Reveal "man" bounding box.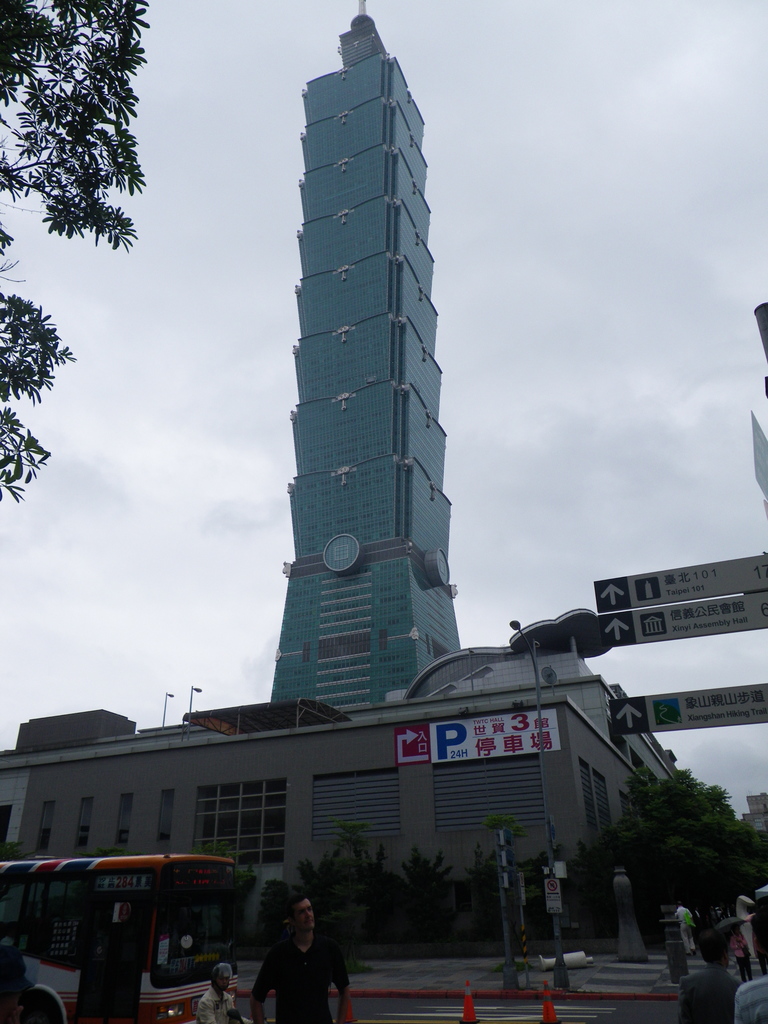
Revealed: <bbox>193, 961, 238, 1023</bbox>.
